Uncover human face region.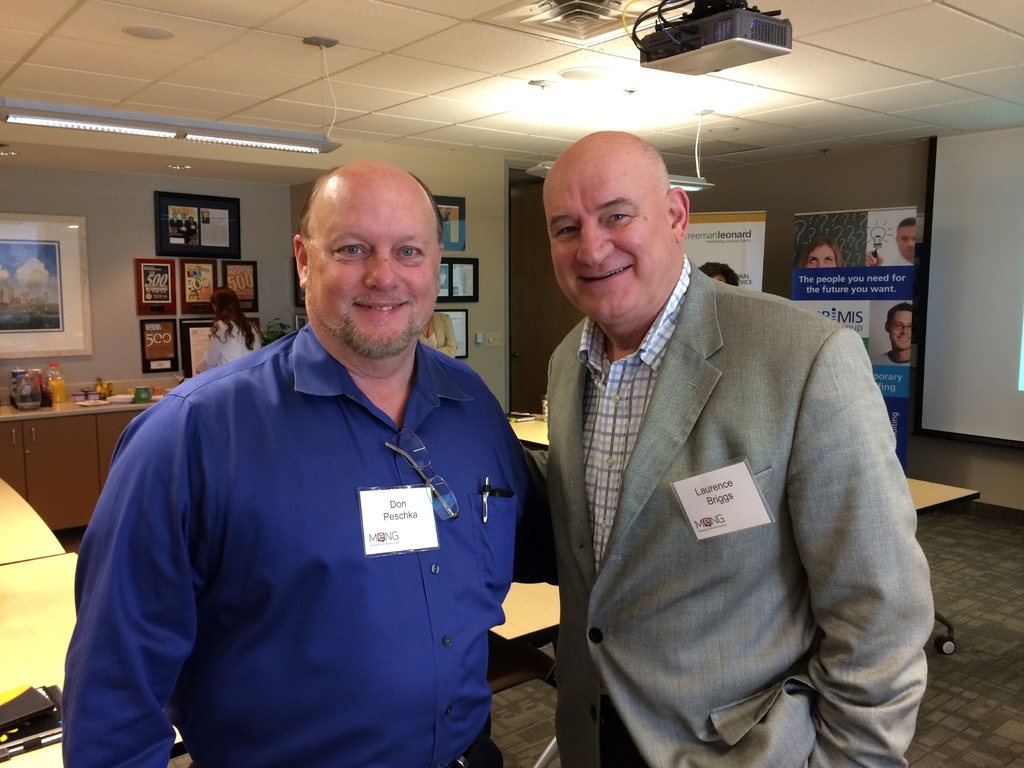
Uncovered: x1=897 y1=223 x2=915 y2=262.
